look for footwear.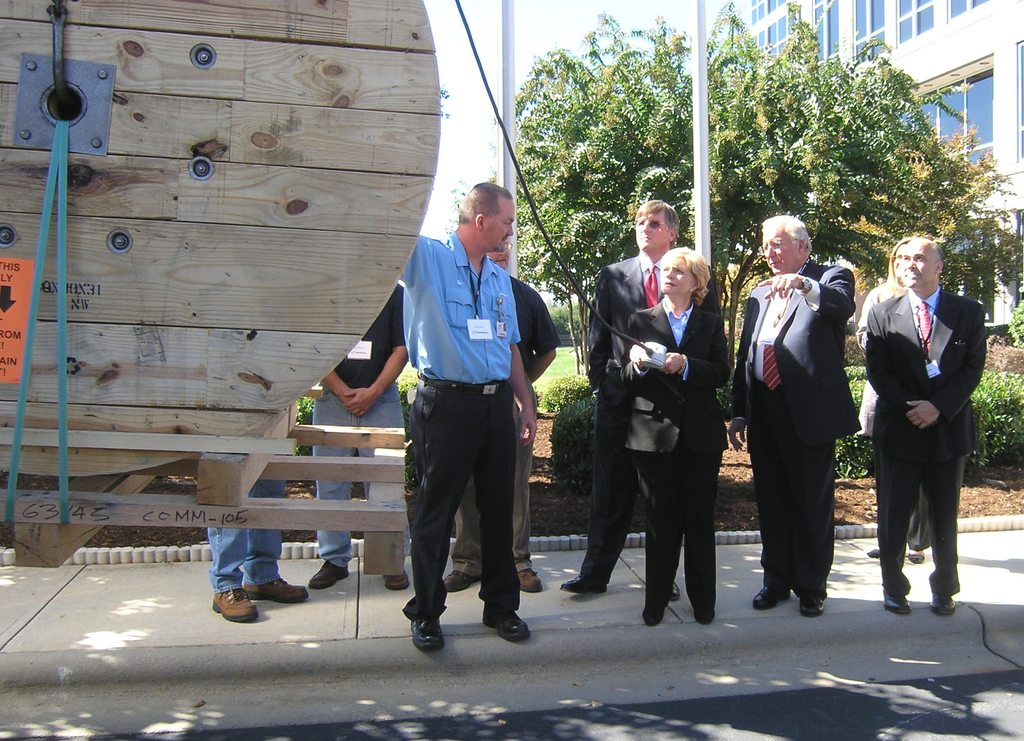
Found: <bbox>560, 573, 610, 595</bbox>.
